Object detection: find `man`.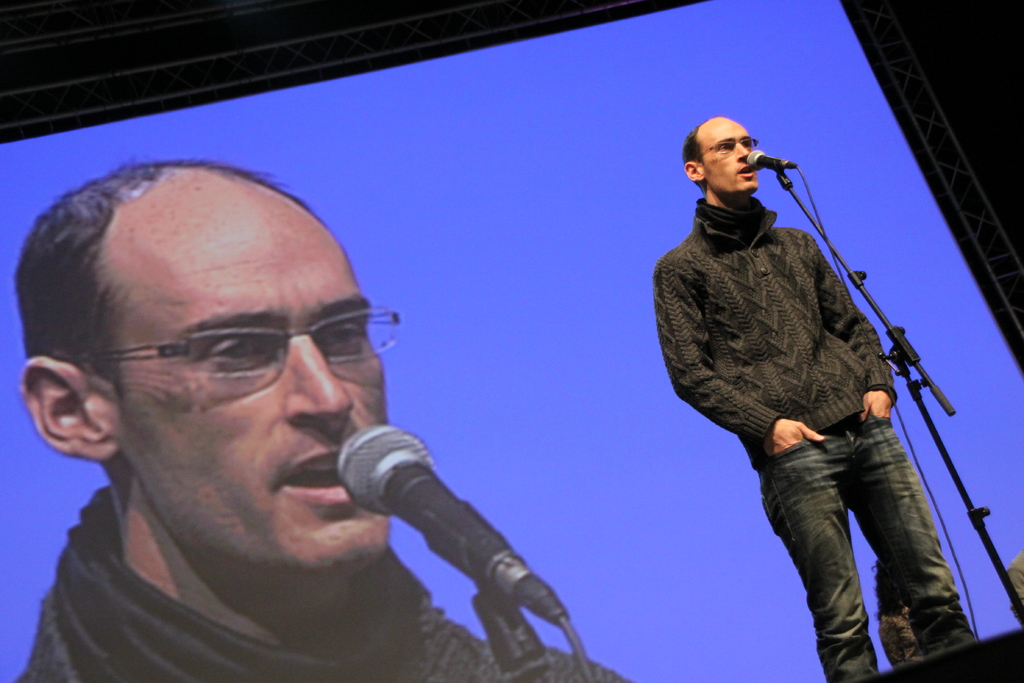
crop(652, 114, 978, 682).
